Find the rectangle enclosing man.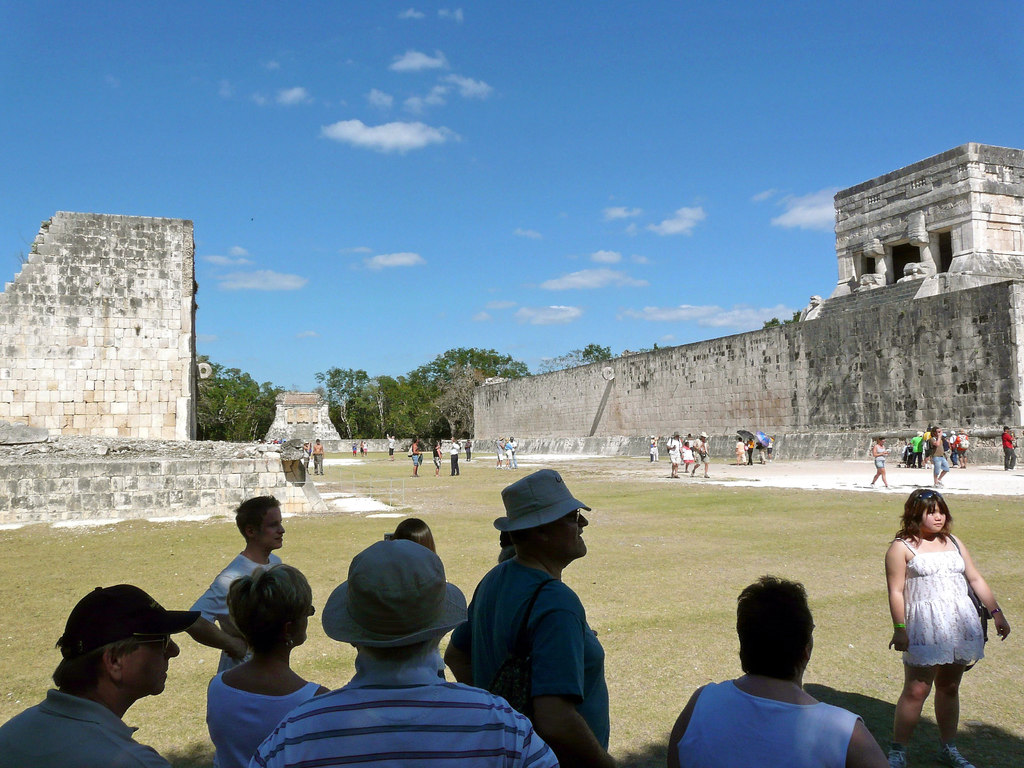
(x1=244, y1=534, x2=561, y2=767).
